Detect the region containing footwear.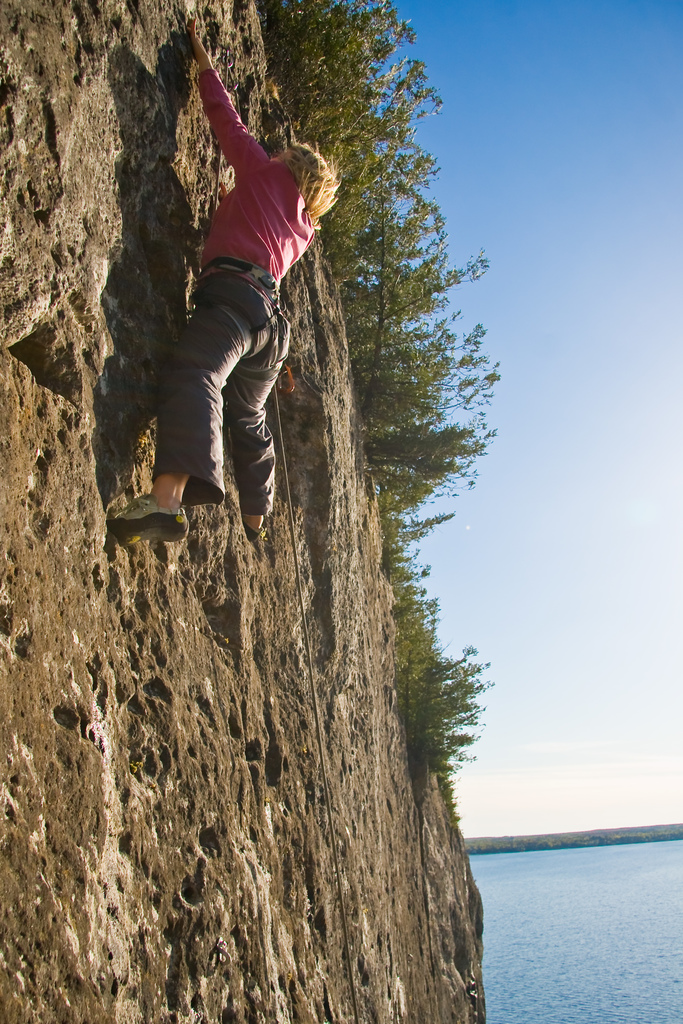
x1=114, y1=485, x2=191, y2=548.
